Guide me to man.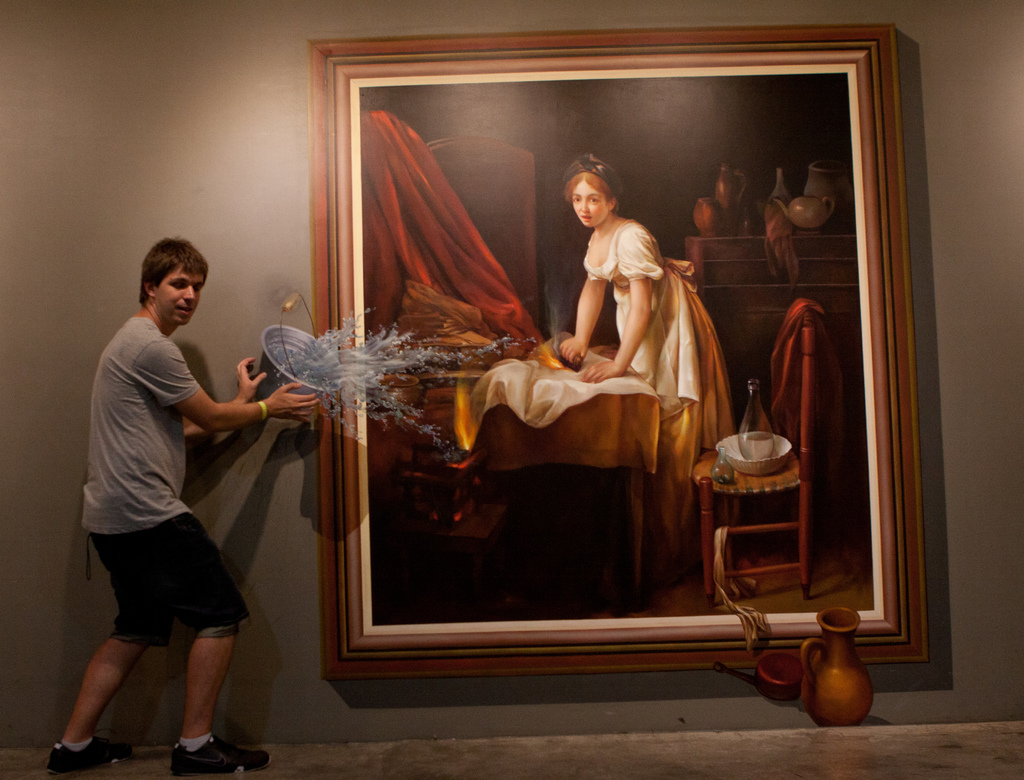
Guidance: 67/211/282/765.
